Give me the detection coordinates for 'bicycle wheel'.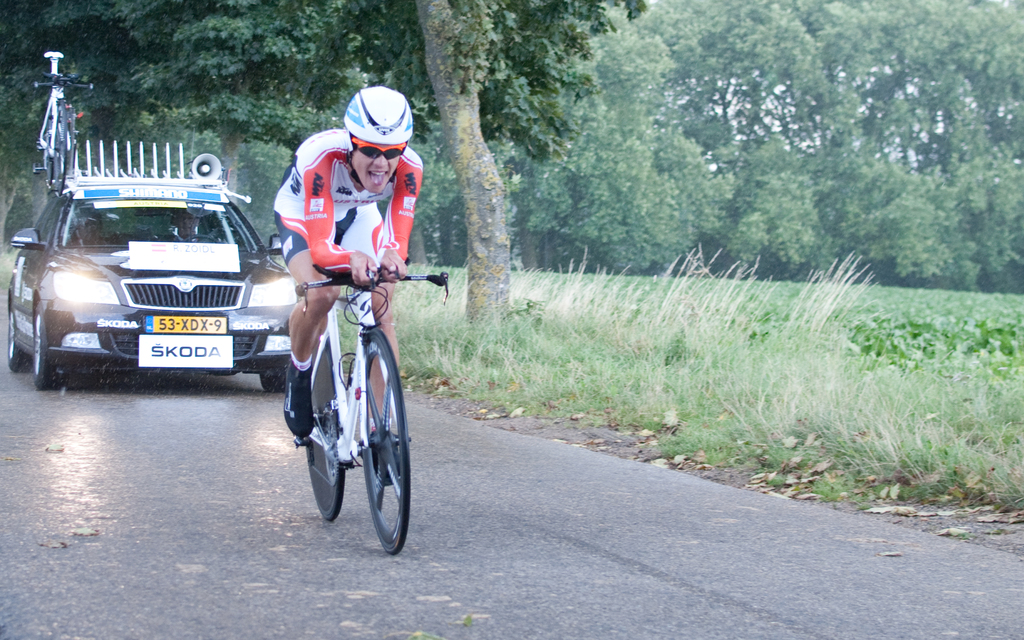
[x1=303, y1=337, x2=347, y2=521].
